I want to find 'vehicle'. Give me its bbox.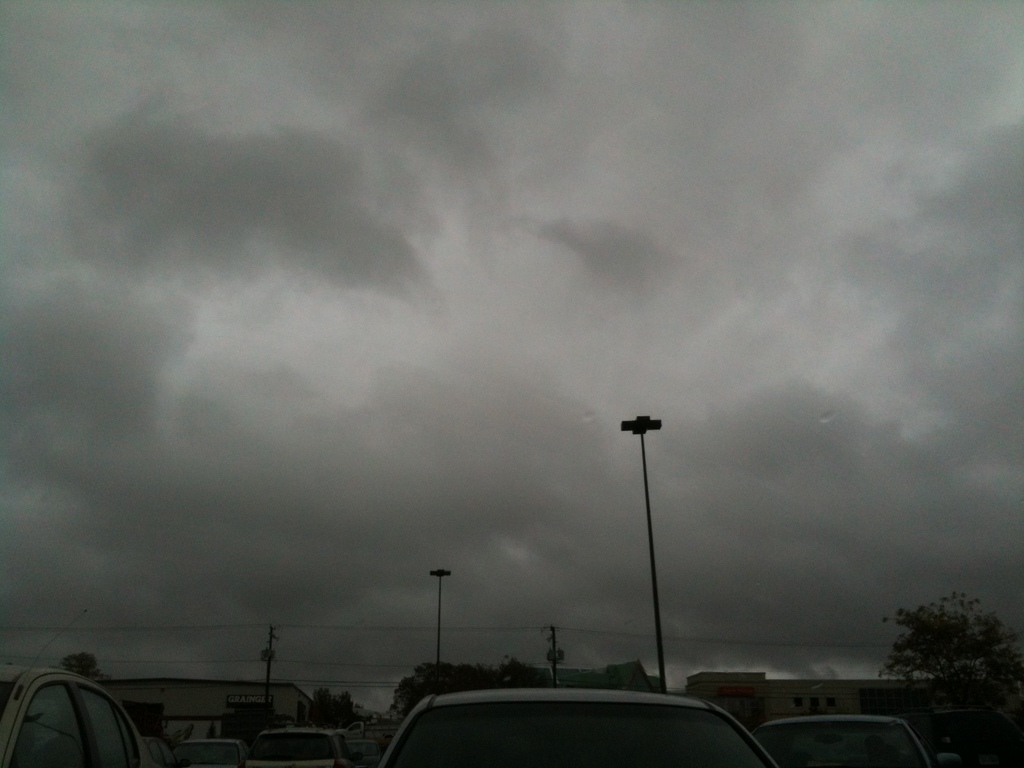
342 742 379 767.
